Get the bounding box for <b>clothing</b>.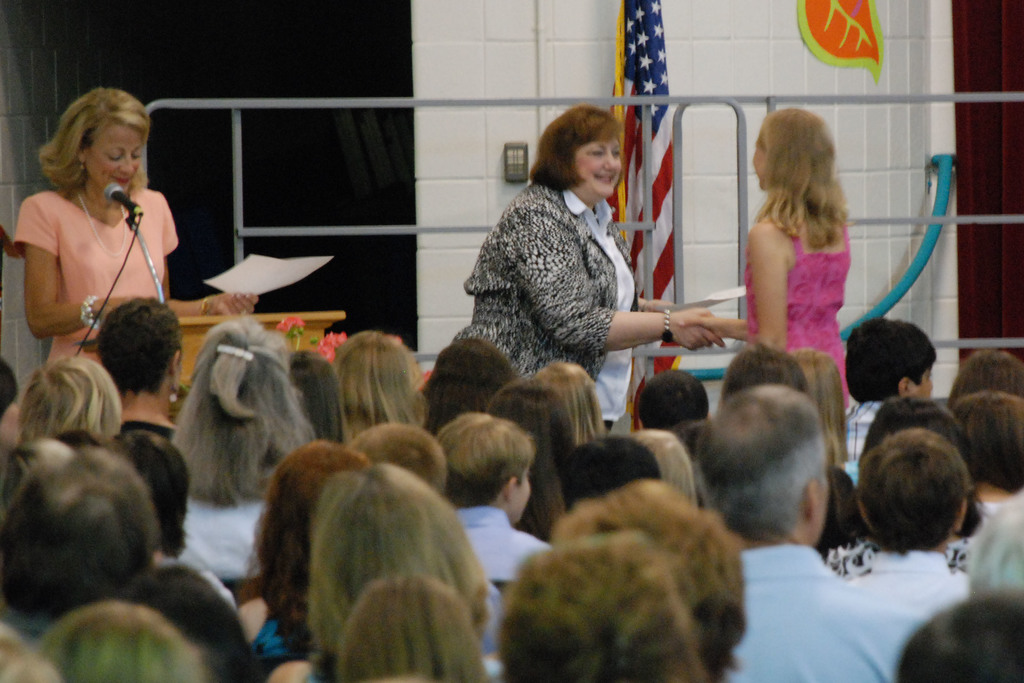
locate(849, 554, 964, 636).
